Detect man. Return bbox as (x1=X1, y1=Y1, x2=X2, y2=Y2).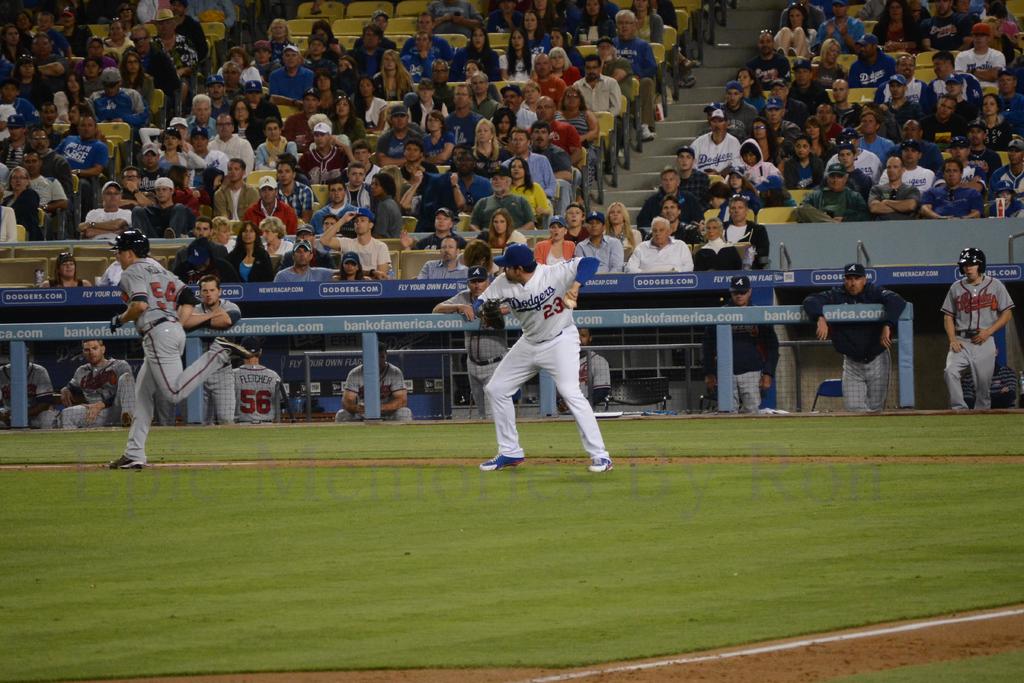
(x1=936, y1=144, x2=991, y2=186).
